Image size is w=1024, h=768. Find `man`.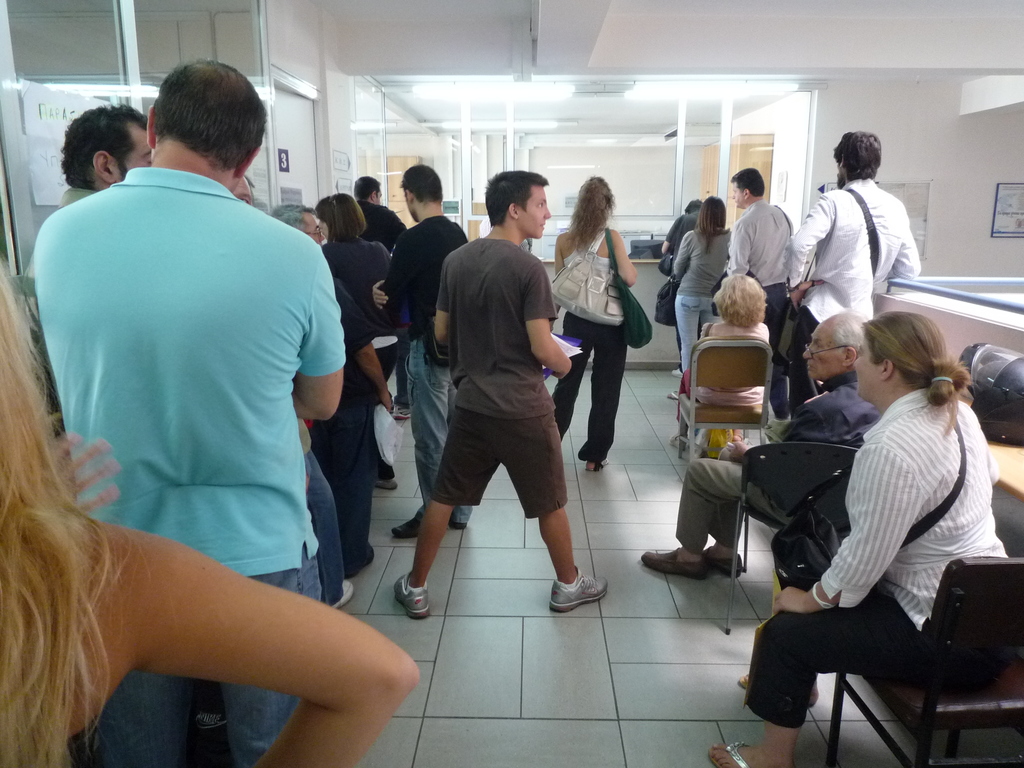
pyautogui.locateOnScreen(636, 308, 878, 586).
